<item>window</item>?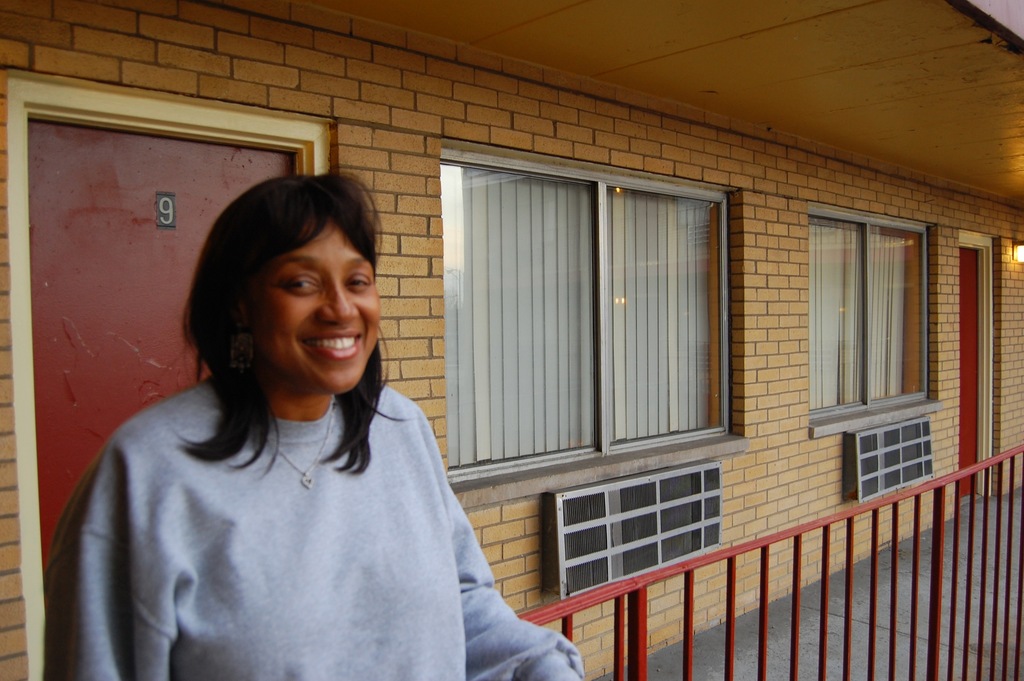
bbox(805, 202, 945, 431)
